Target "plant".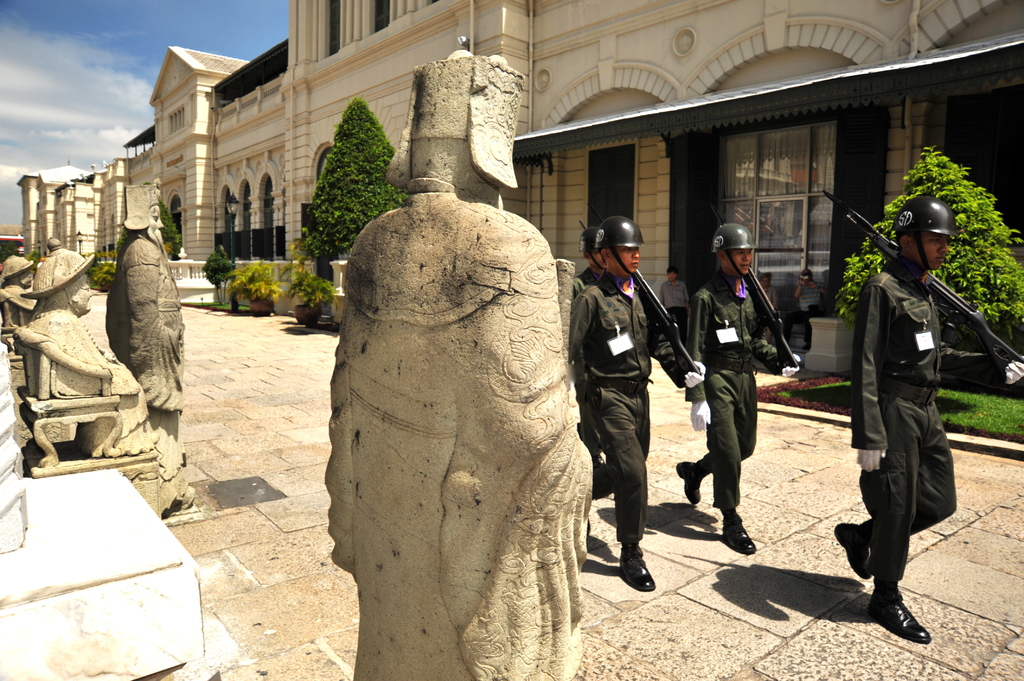
Target region: Rect(225, 252, 291, 303).
